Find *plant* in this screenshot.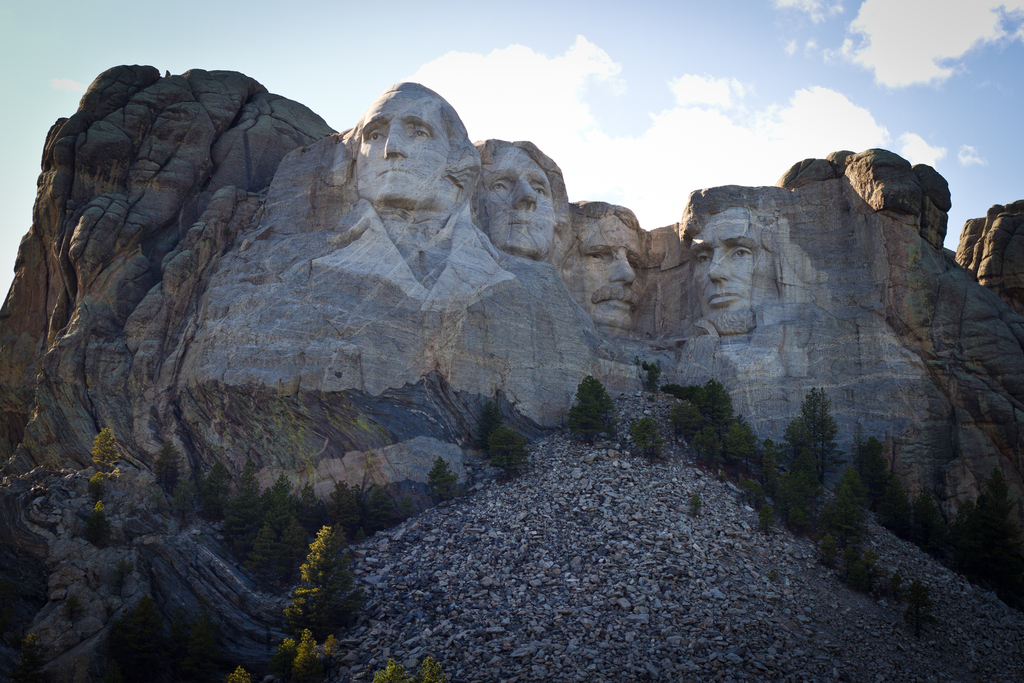
The bounding box for *plant* is (left=93, top=427, right=118, bottom=473).
